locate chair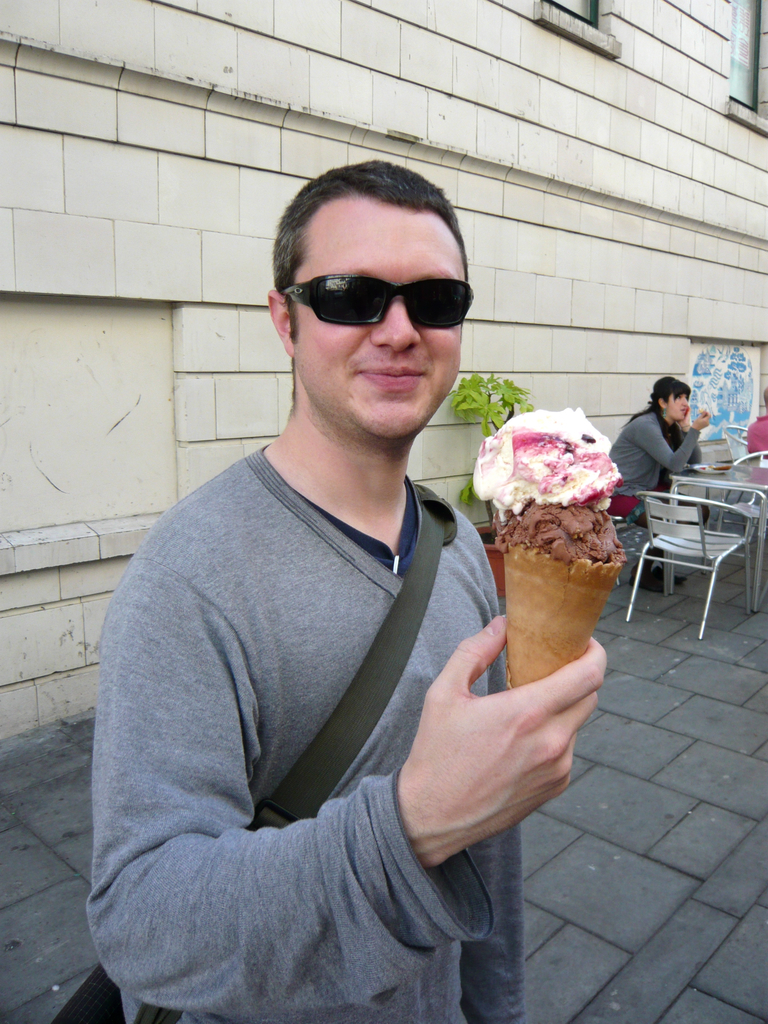
<box>723,426,754,466</box>
